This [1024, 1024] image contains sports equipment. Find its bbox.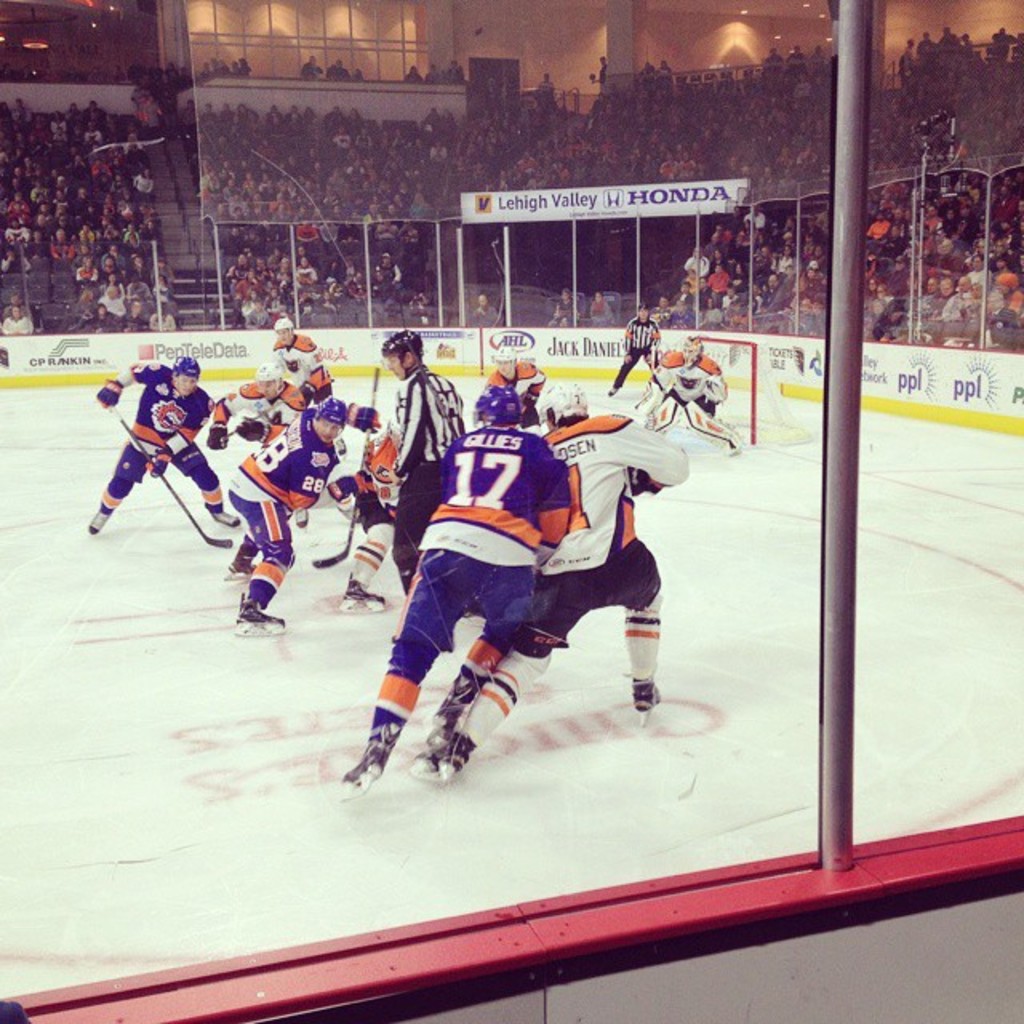
320:392:344:435.
